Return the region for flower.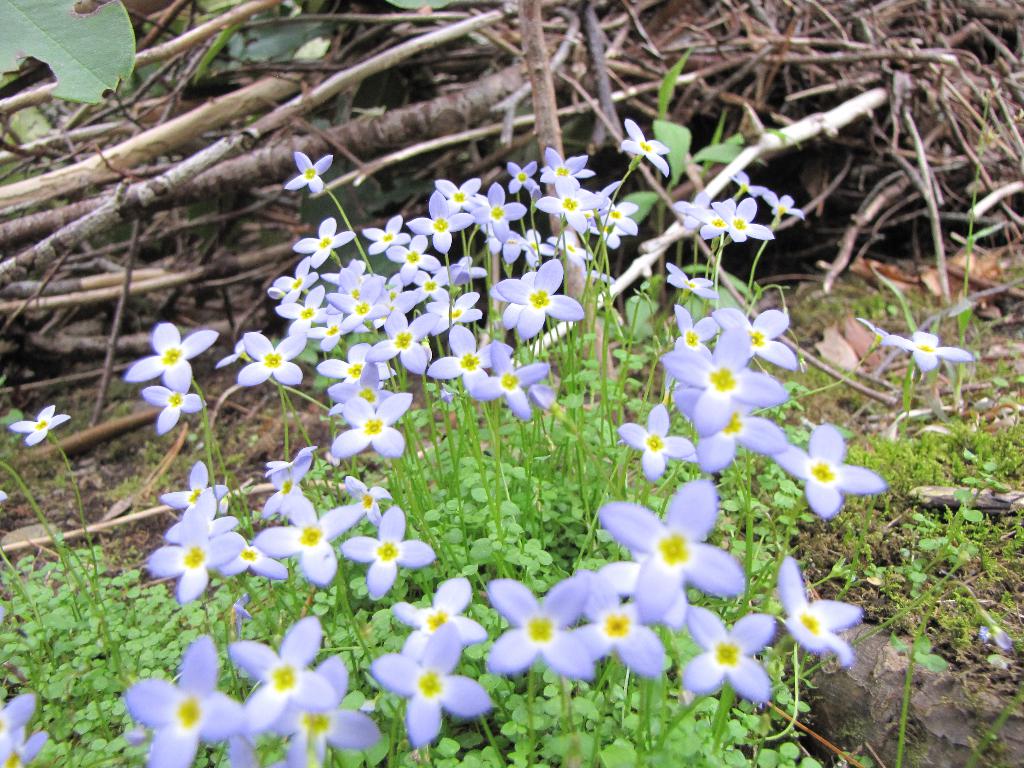
bbox(275, 653, 381, 767).
